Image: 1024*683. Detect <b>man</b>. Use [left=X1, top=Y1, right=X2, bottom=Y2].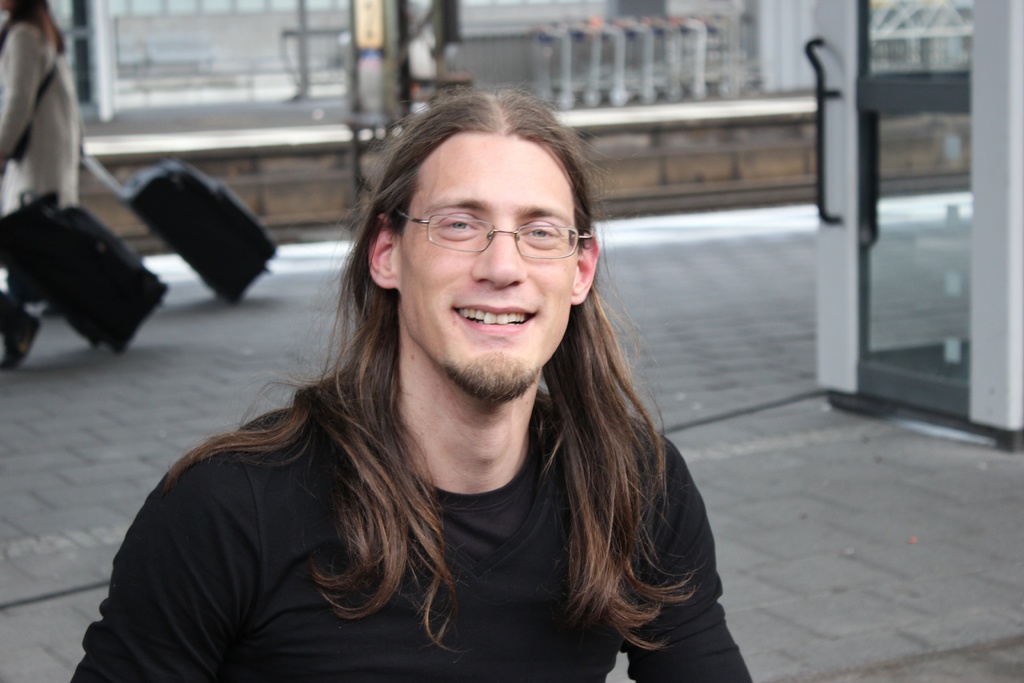
[left=109, top=86, right=760, bottom=654].
